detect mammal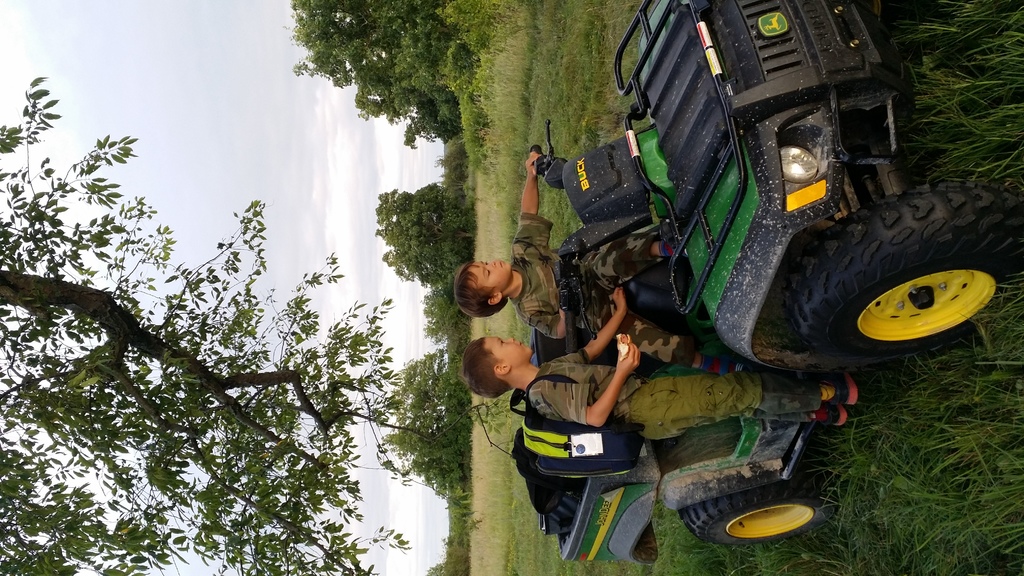
region(454, 148, 748, 371)
